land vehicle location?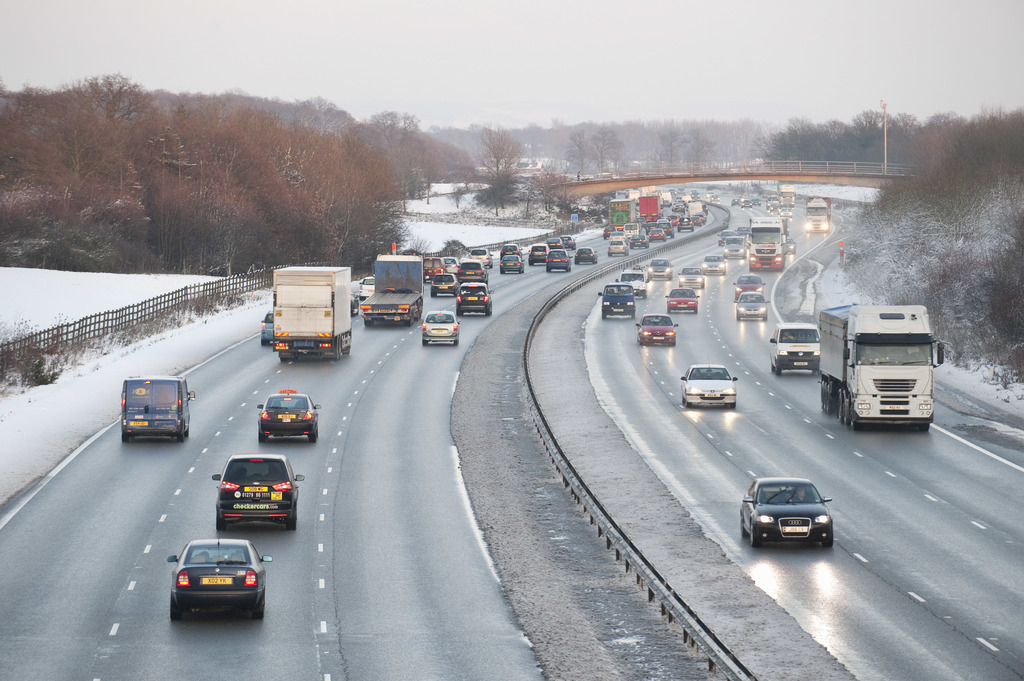
441/255/461/275
